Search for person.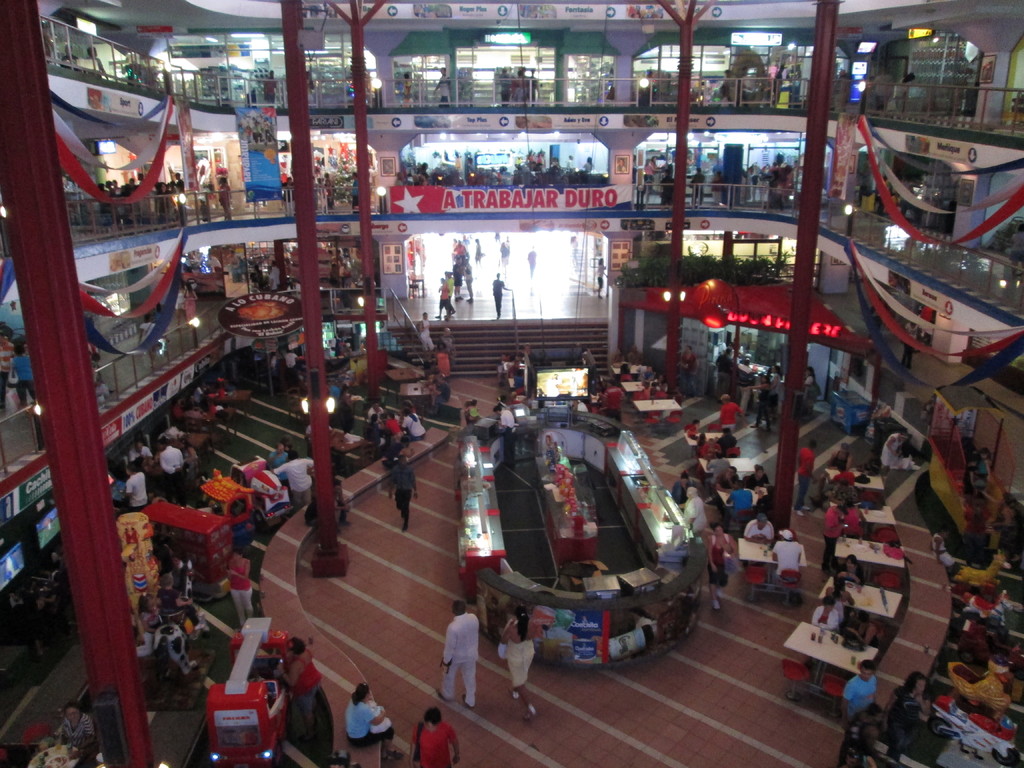
Found at x1=388, y1=454, x2=420, y2=532.
